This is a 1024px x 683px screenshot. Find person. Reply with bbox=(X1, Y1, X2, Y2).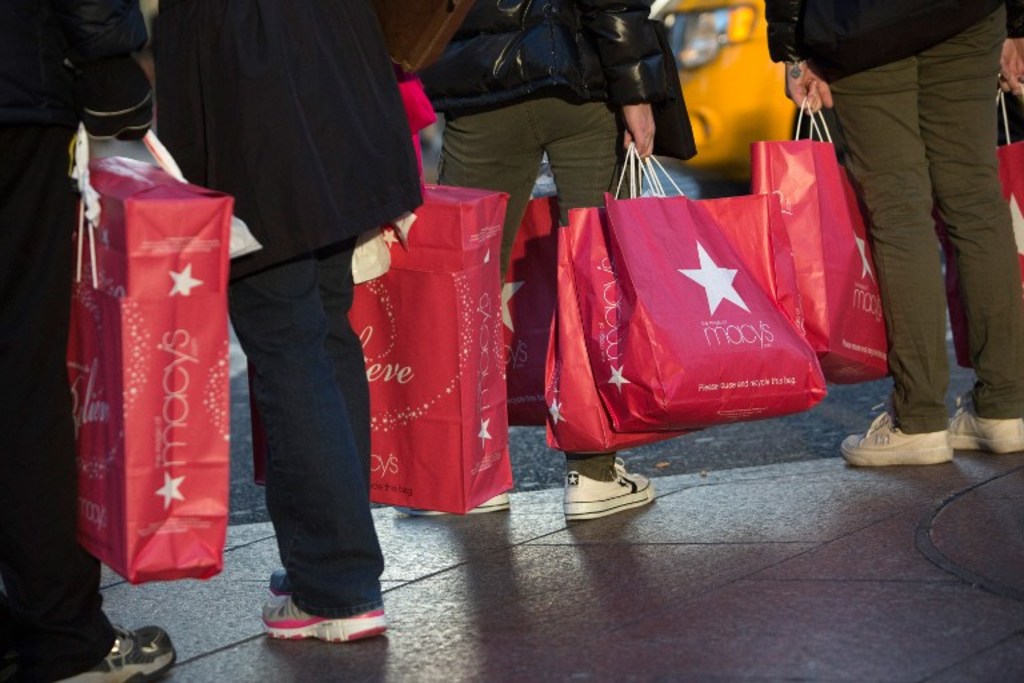
bbox=(0, 0, 176, 682).
